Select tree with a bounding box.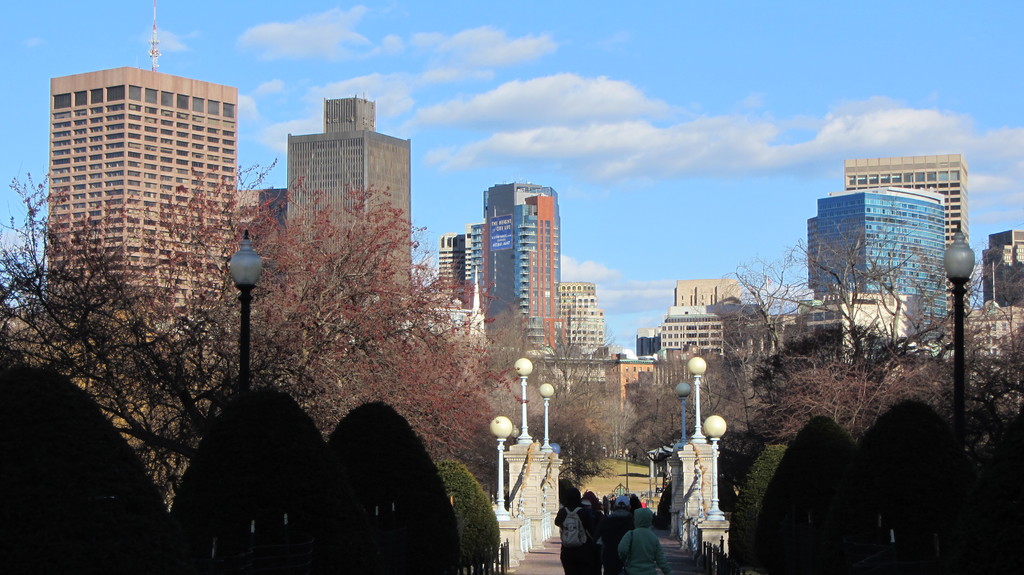
bbox(11, 146, 254, 532).
